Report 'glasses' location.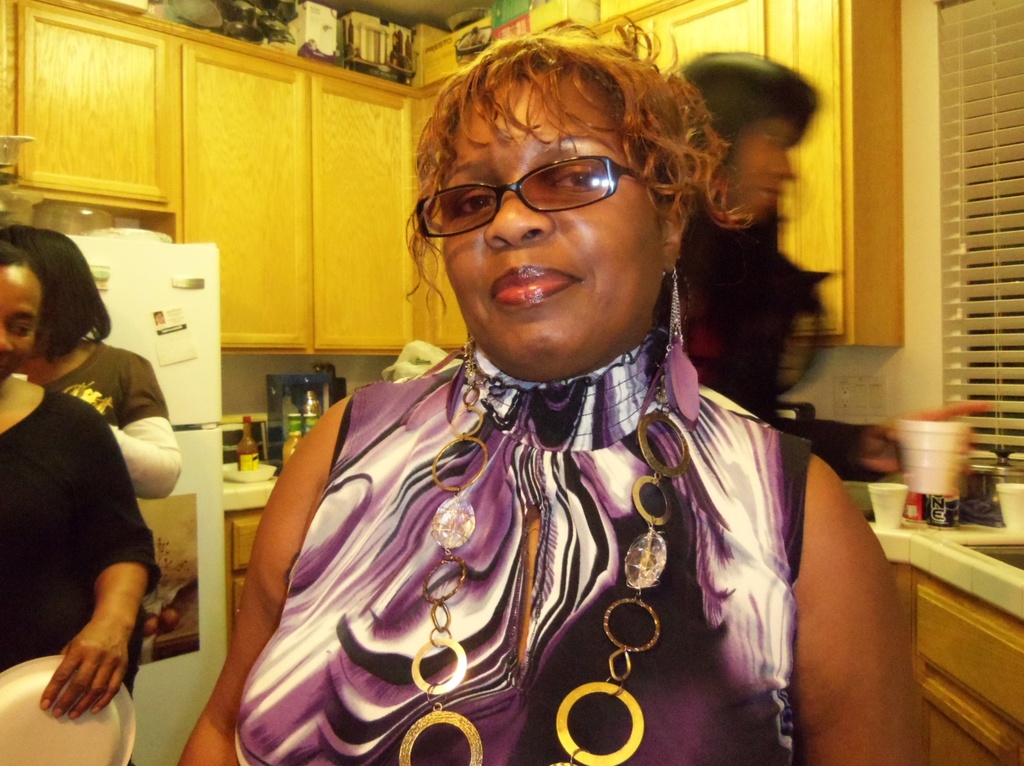
Report: (403,139,668,236).
